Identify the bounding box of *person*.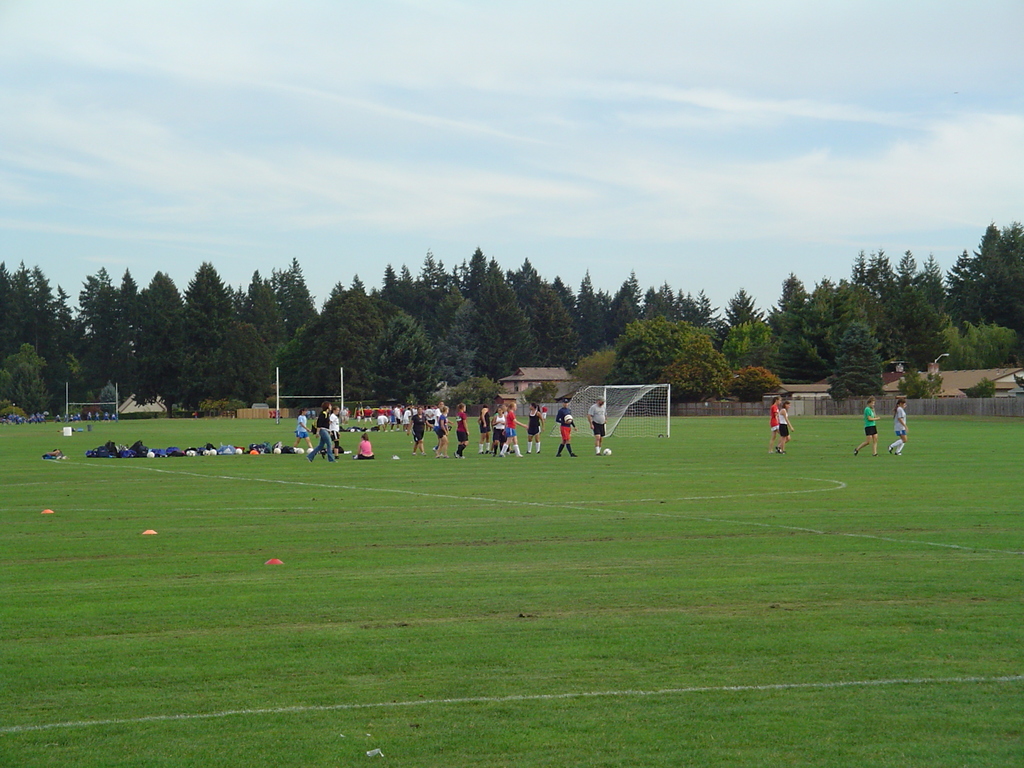
x1=360 y1=422 x2=373 y2=465.
